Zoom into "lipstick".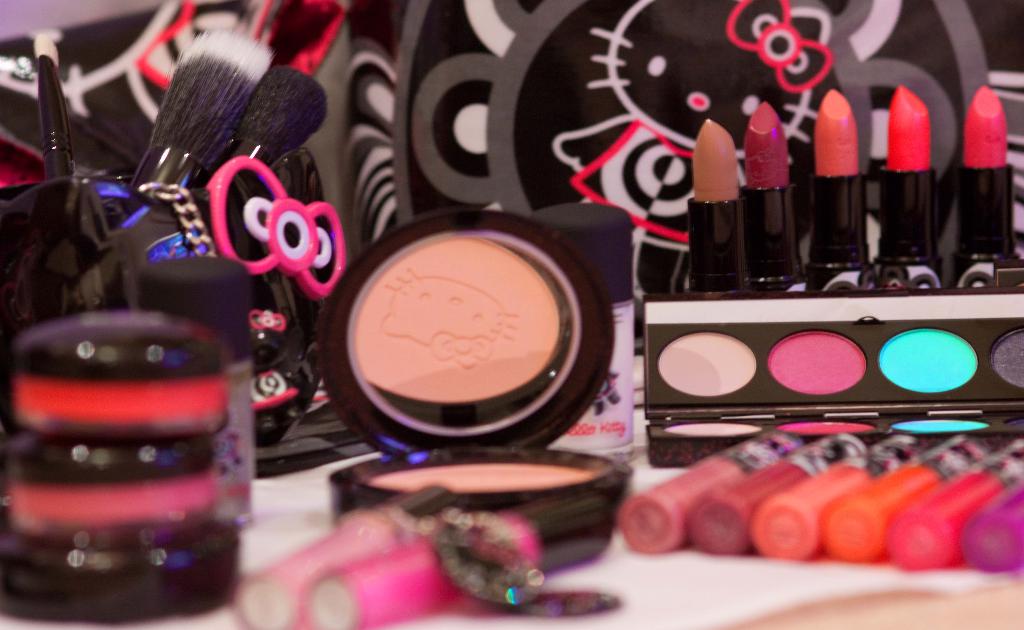
Zoom target: [687,117,742,291].
